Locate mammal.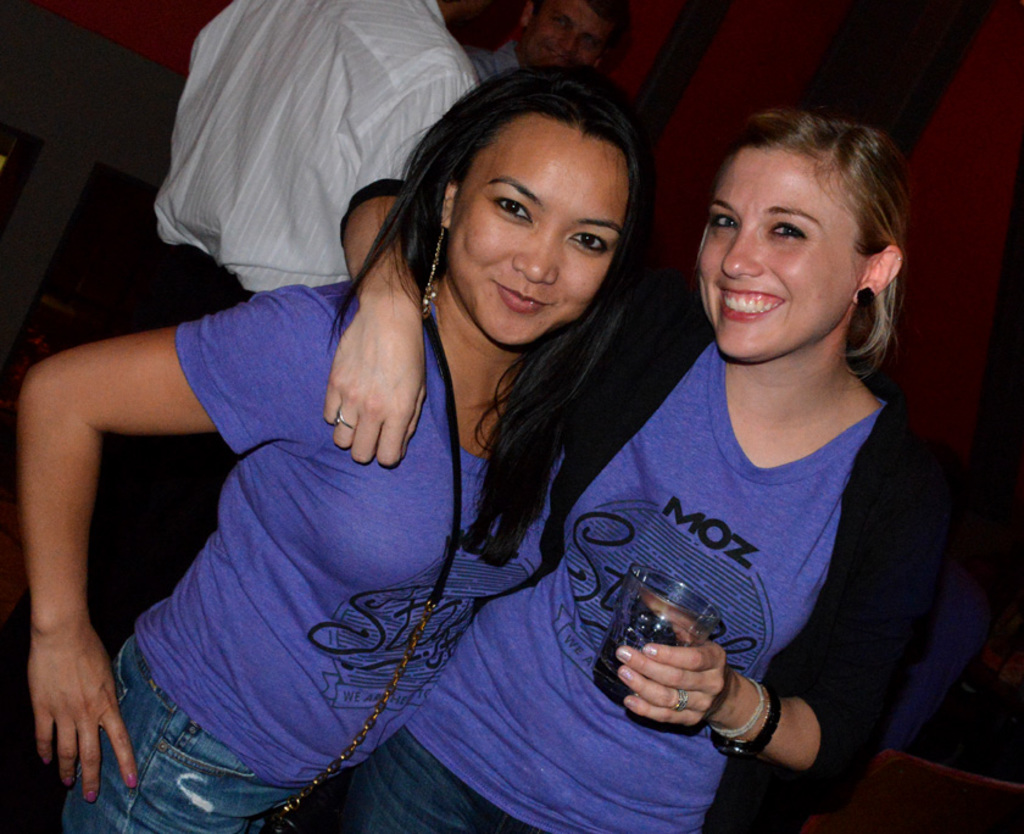
Bounding box: 112/0/474/640.
